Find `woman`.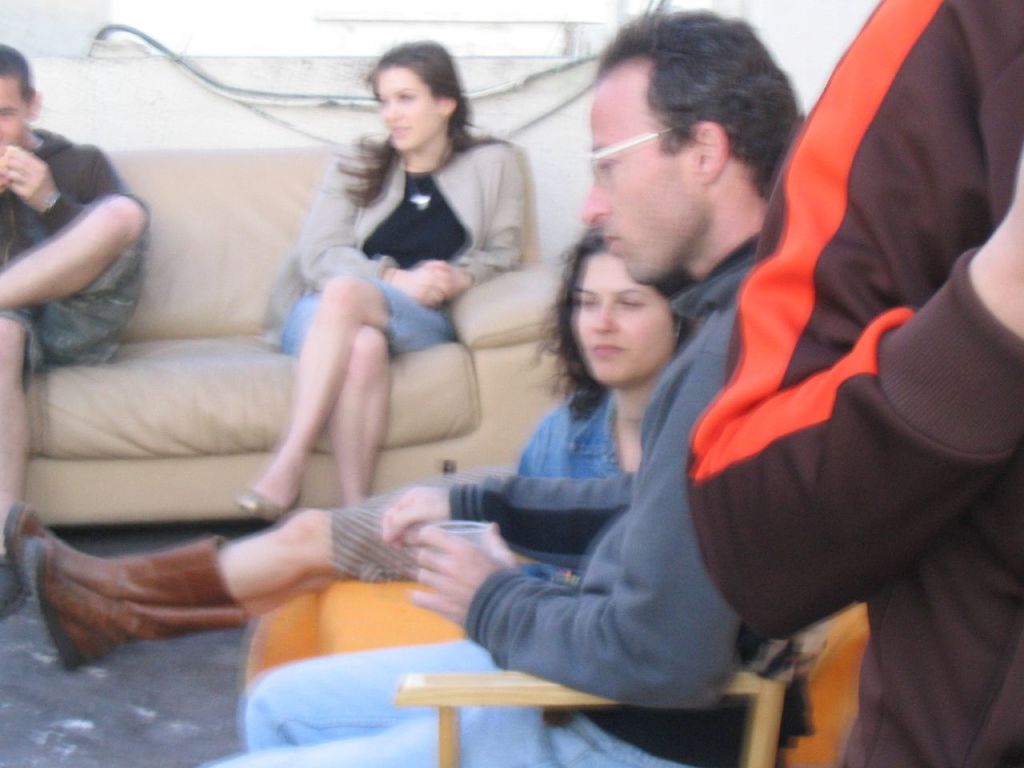
(236,44,529,561).
